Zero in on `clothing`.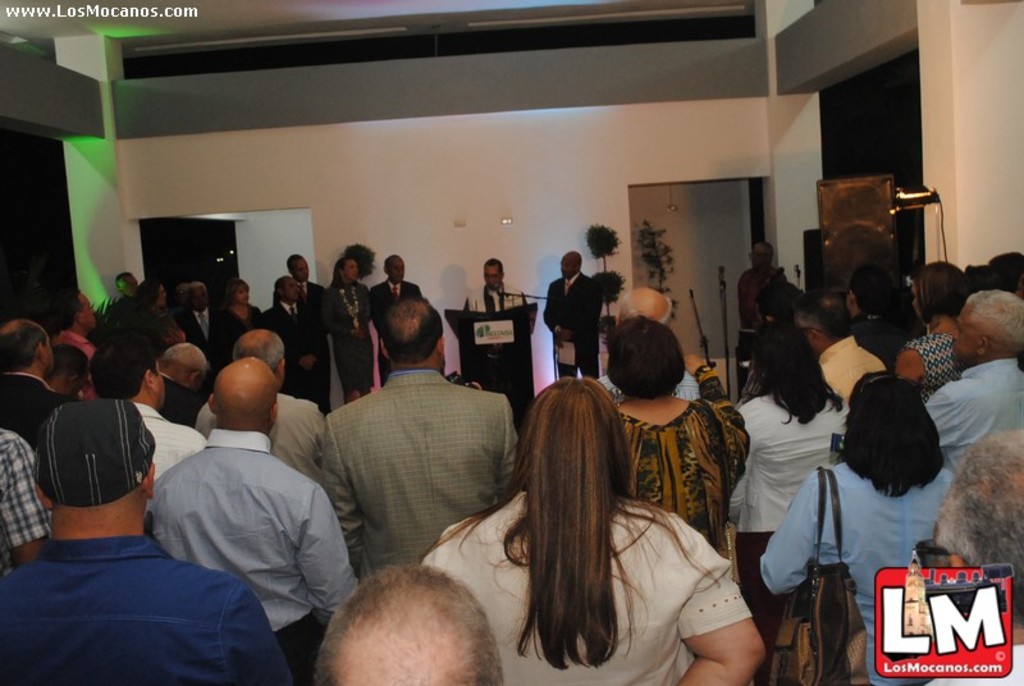
Zeroed in: 143, 429, 361, 683.
